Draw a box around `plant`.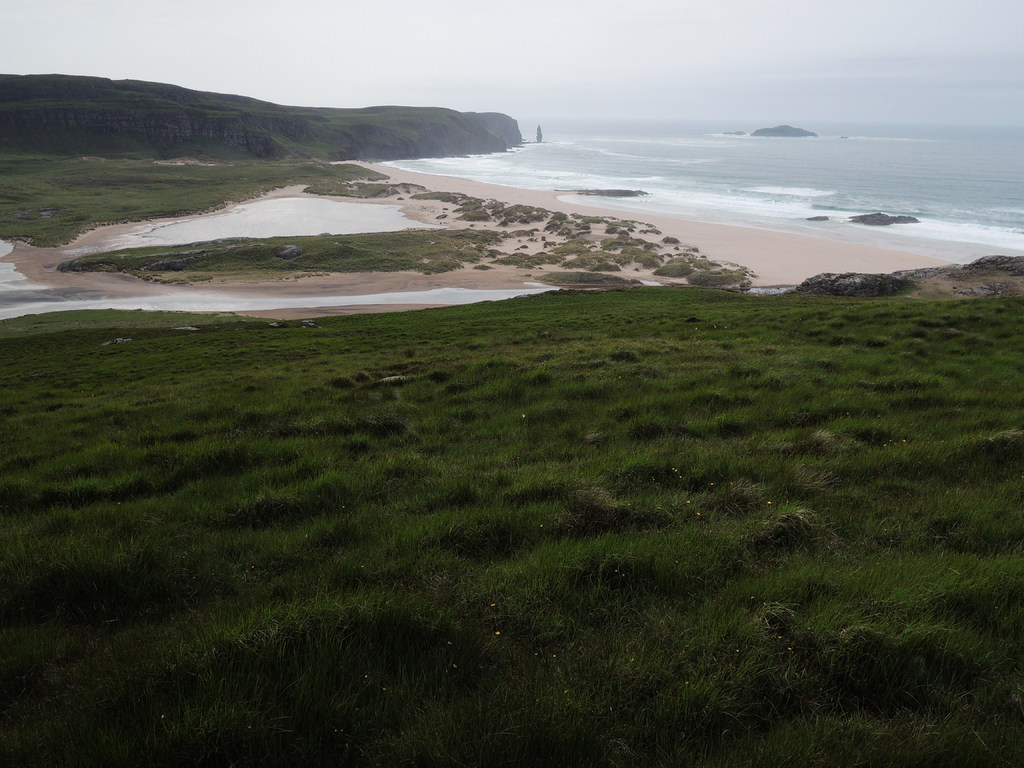
bbox=[540, 236, 546, 241].
